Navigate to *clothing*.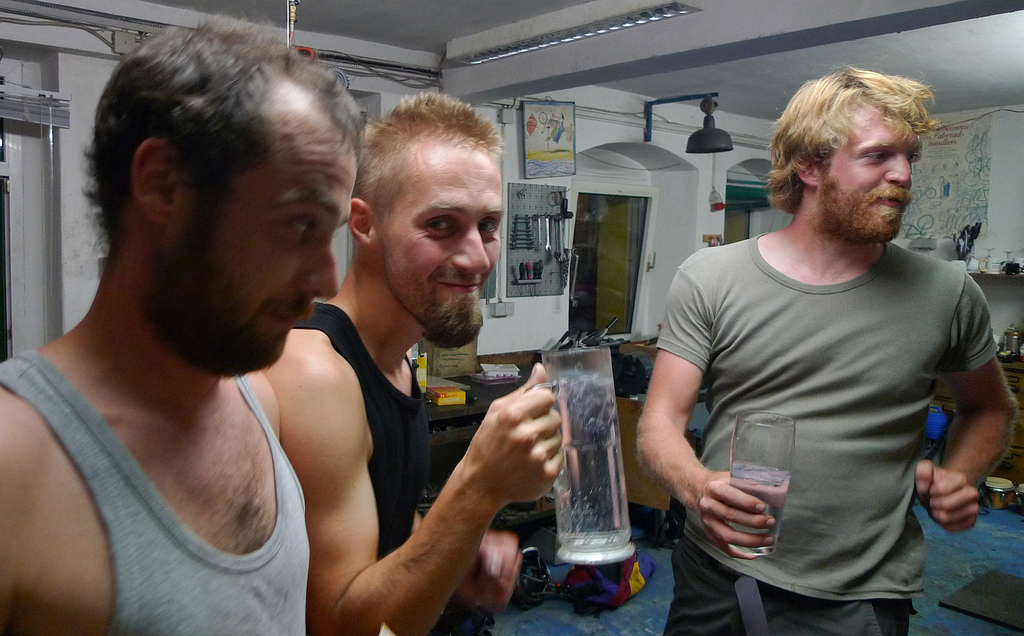
Navigation target: bbox=(646, 185, 1002, 621).
